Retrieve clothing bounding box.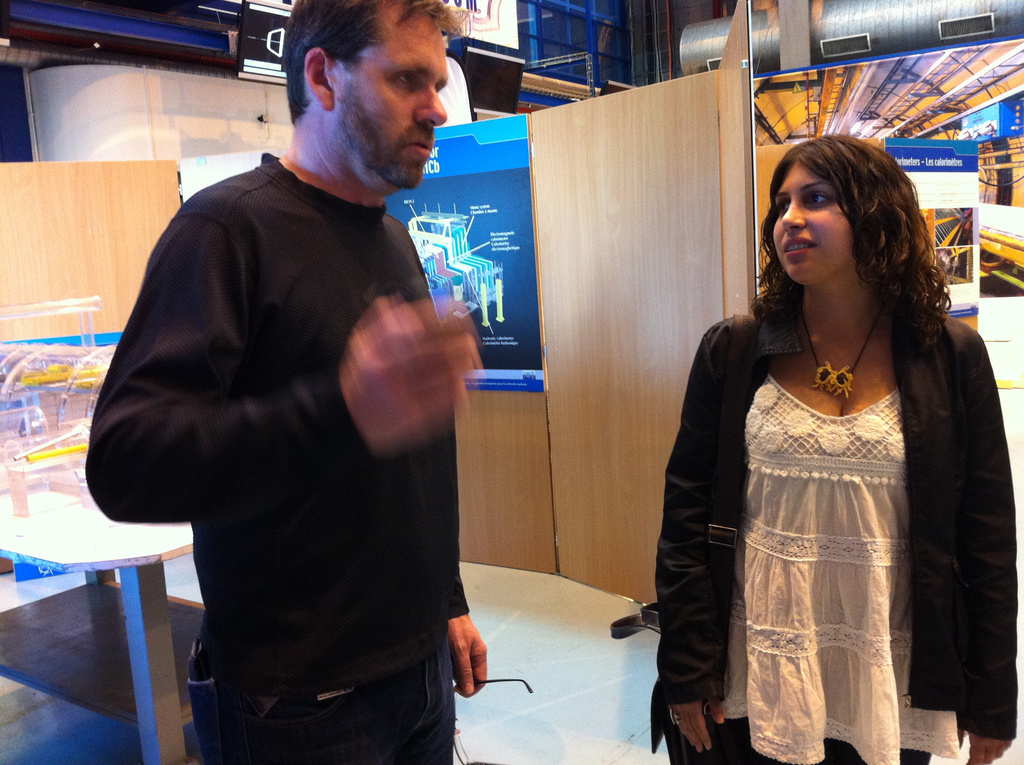
Bounding box: BBox(646, 280, 1018, 764).
